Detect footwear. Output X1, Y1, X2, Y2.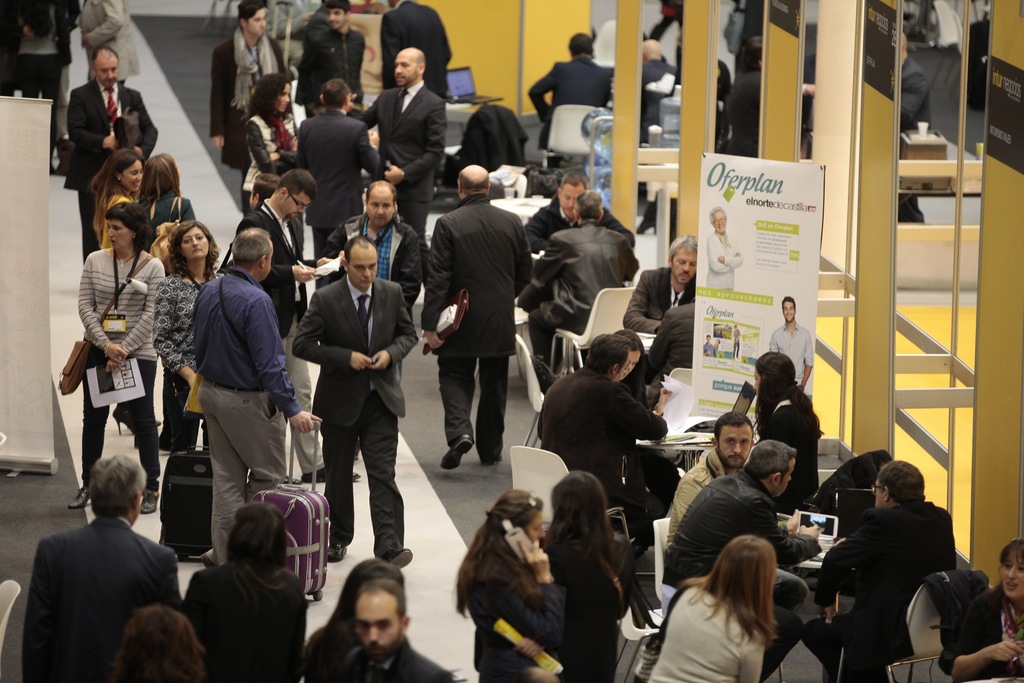
483, 457, 504, 467.
